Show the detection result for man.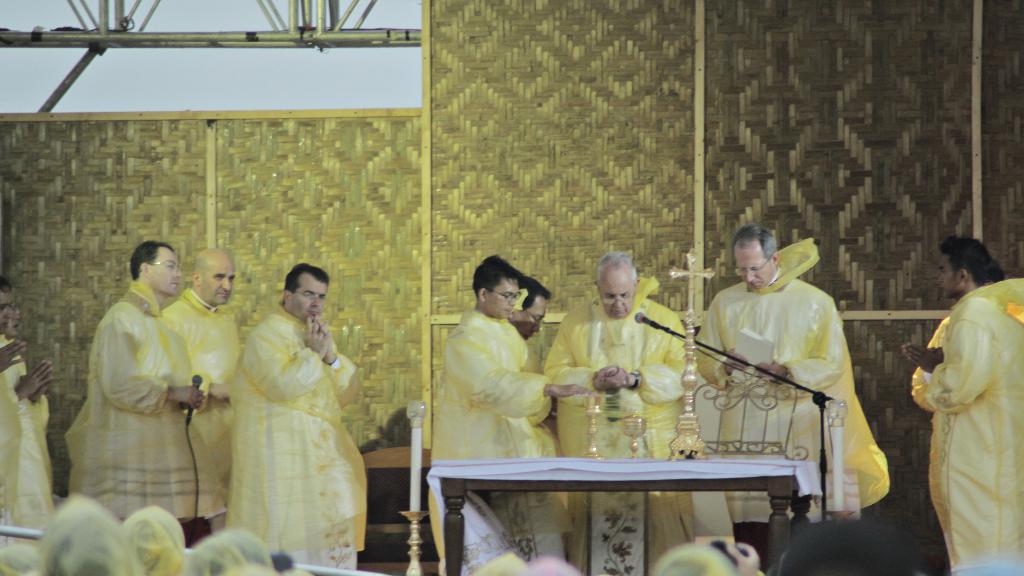
505 277 555 381.
